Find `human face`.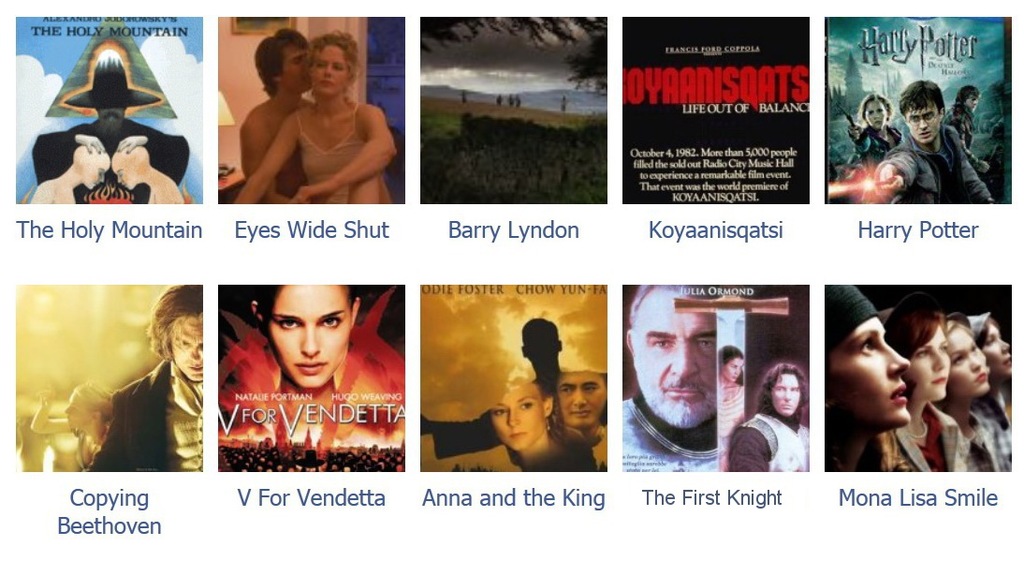
944 325 986 395.
